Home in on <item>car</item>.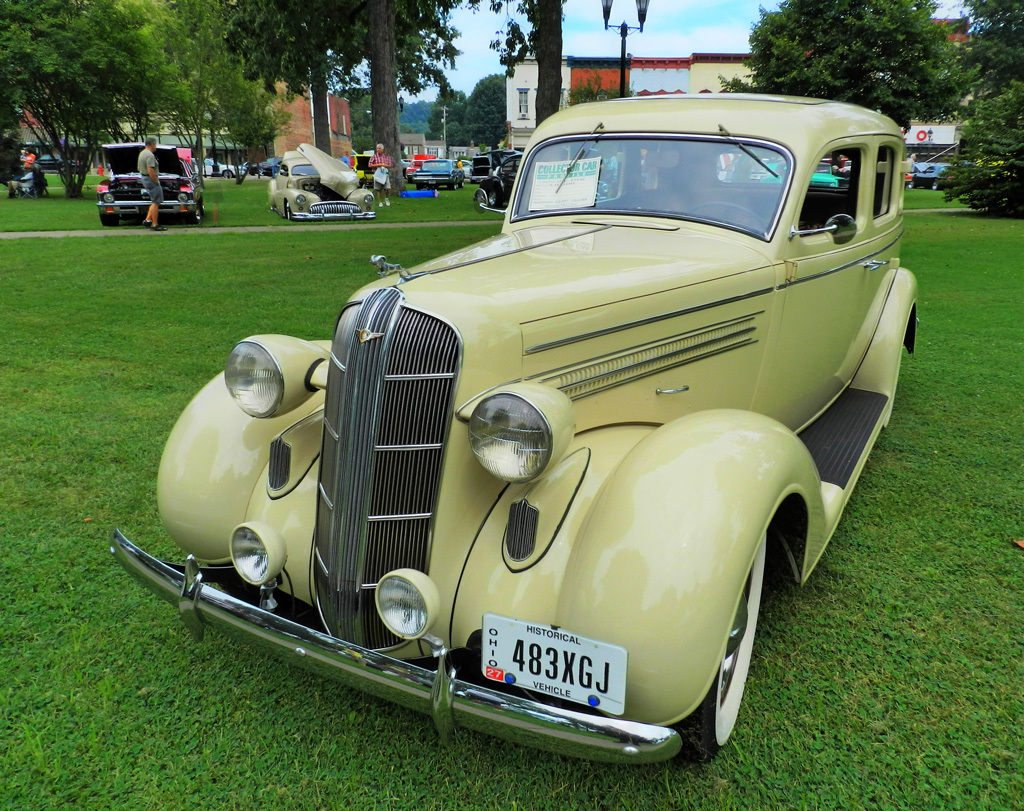
Homed in at bbox(94, 142, 205, 226).
